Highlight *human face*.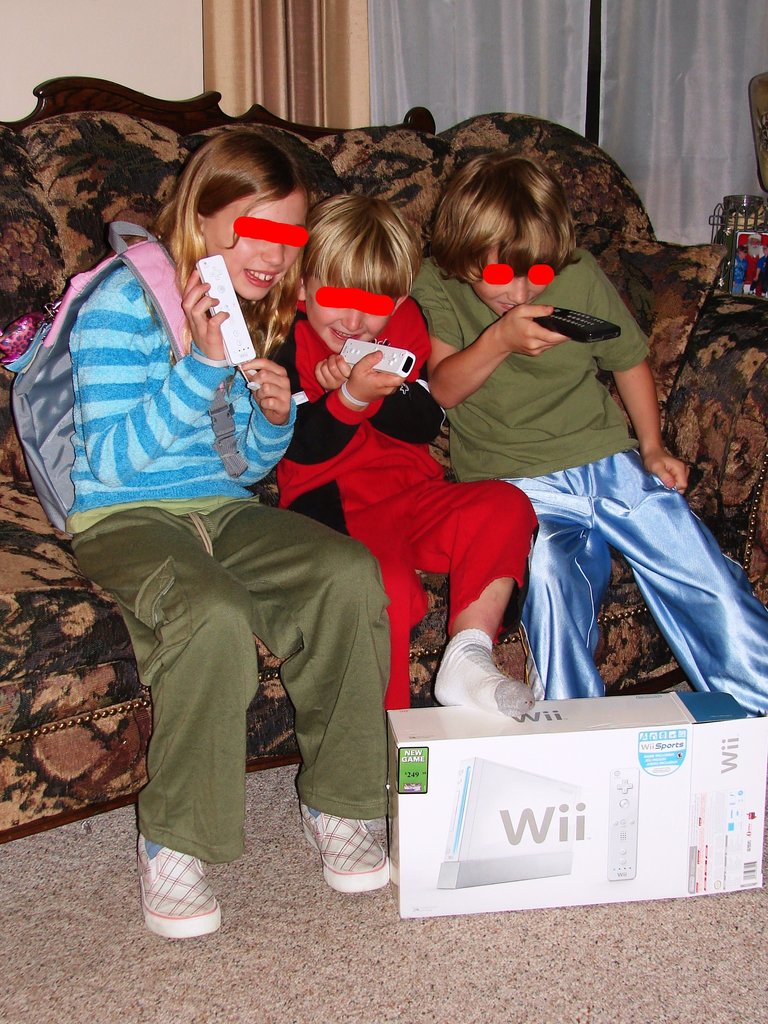
Highlighted region: x1=471 y1=249 x2=551 y2=316.
